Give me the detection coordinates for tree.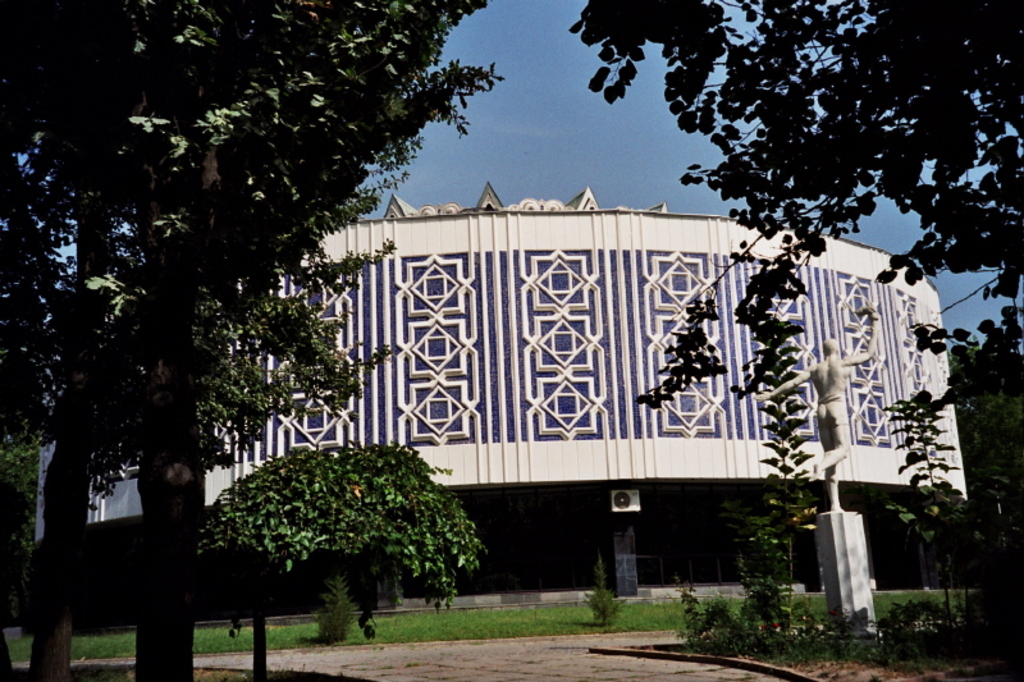
bbox=(564, 0, 1023, 521).
